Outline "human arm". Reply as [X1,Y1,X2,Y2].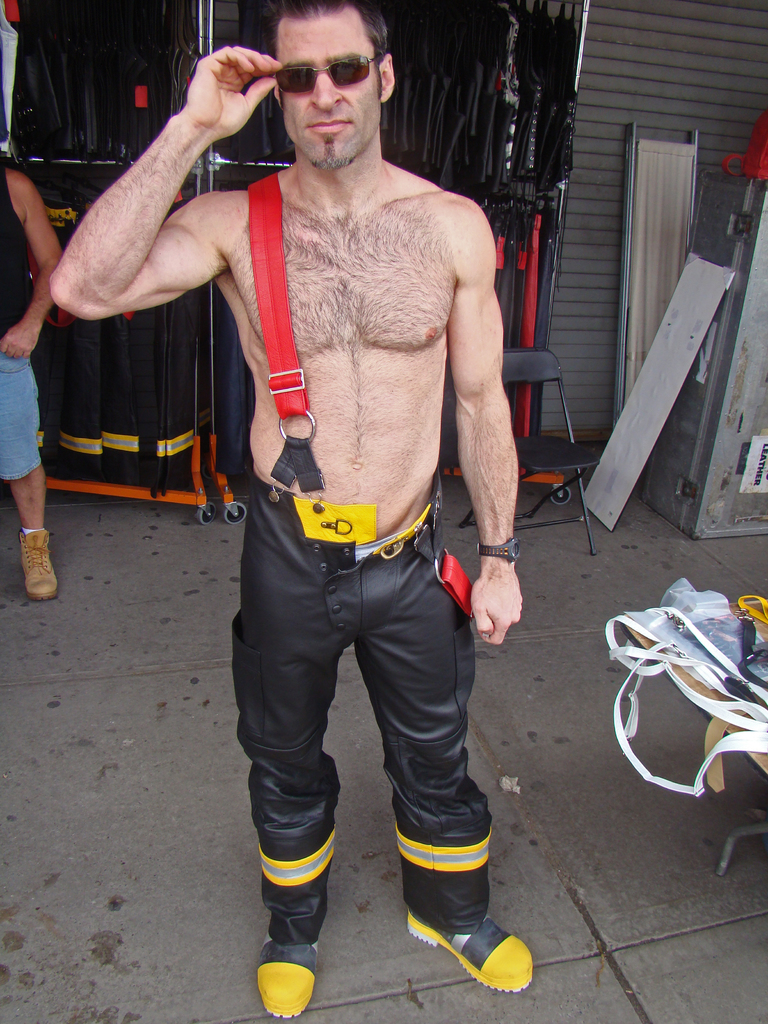
[0,166,59,362].
